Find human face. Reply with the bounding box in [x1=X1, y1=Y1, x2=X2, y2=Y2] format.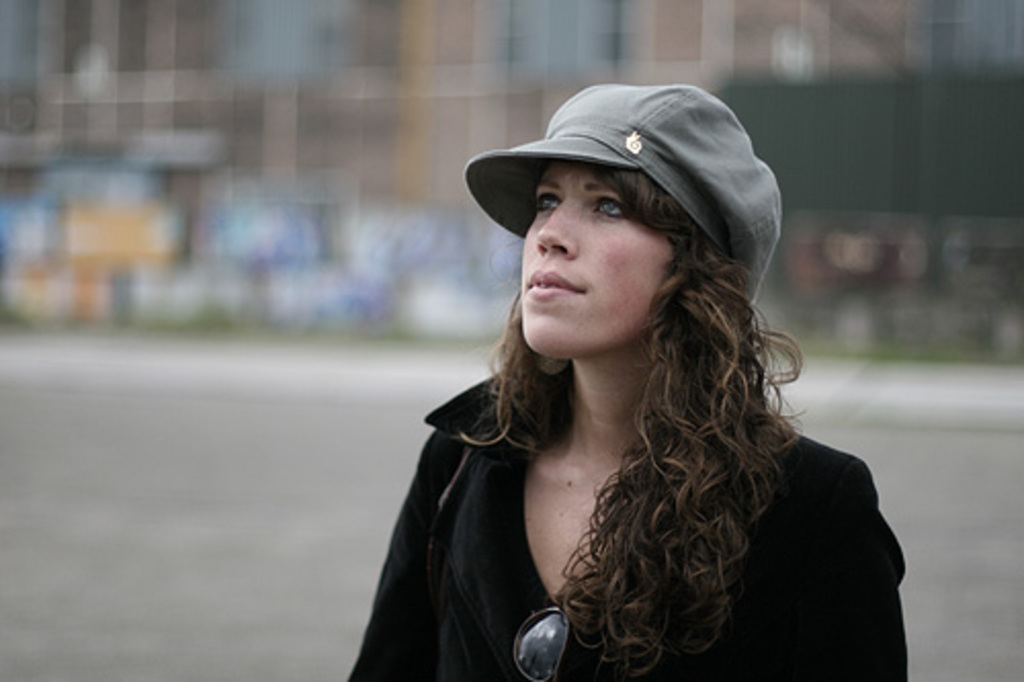
[x1=520, y1=162, x2=672, y2=354].
